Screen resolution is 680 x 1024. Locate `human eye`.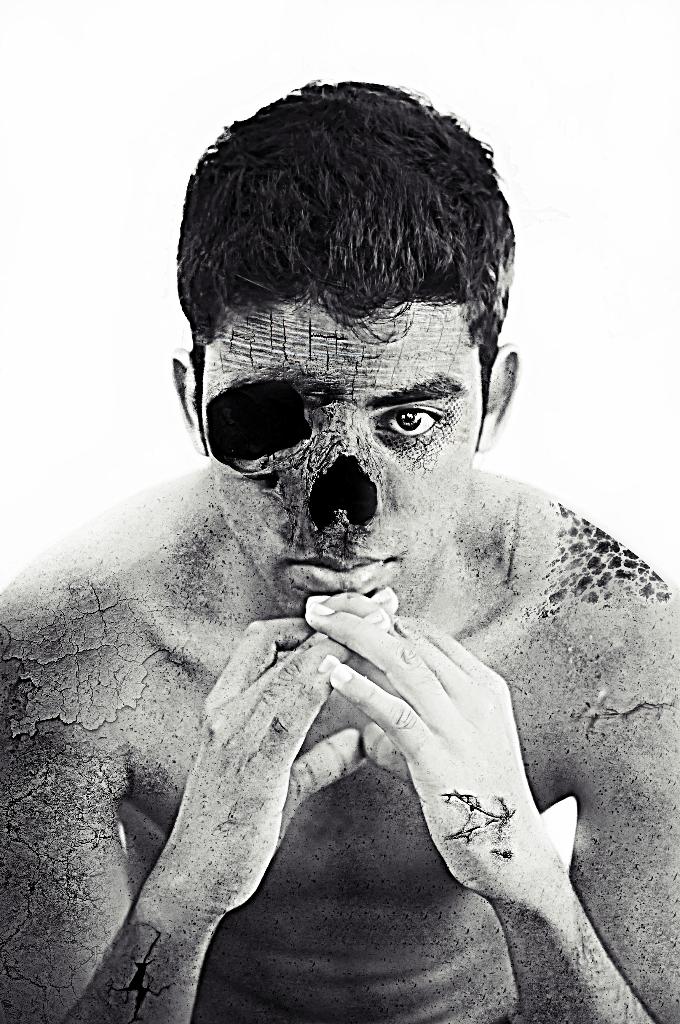
locate(371, 399, 451, 449).
